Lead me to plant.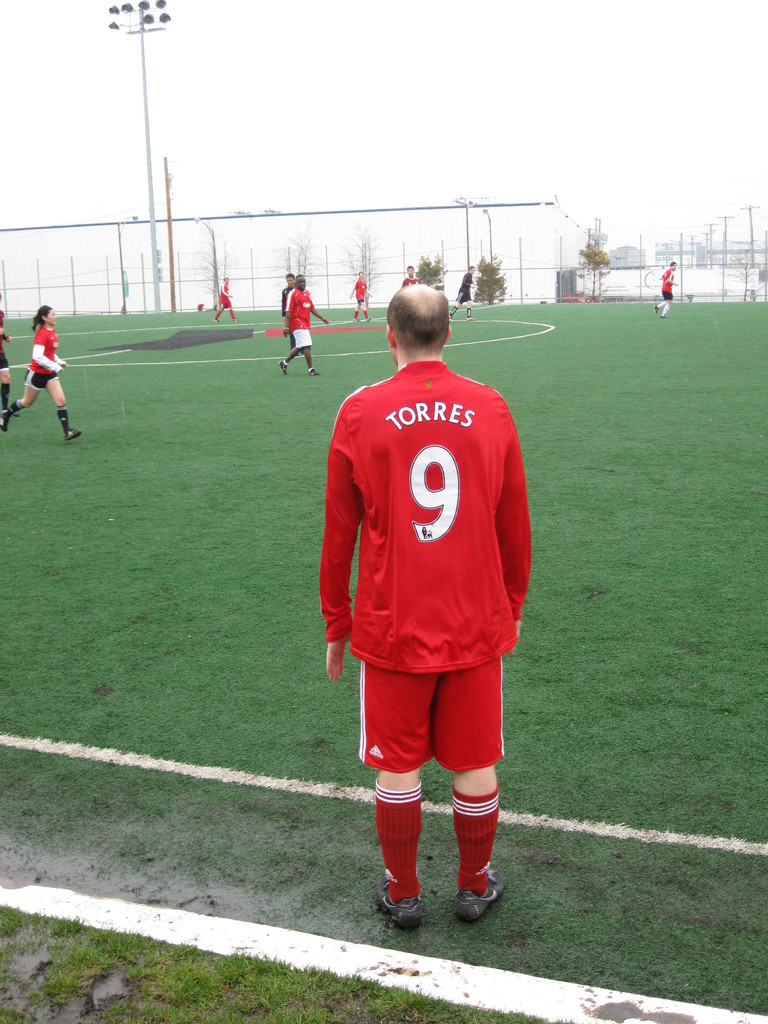
Lead to box(415, 252, 448, 294).
